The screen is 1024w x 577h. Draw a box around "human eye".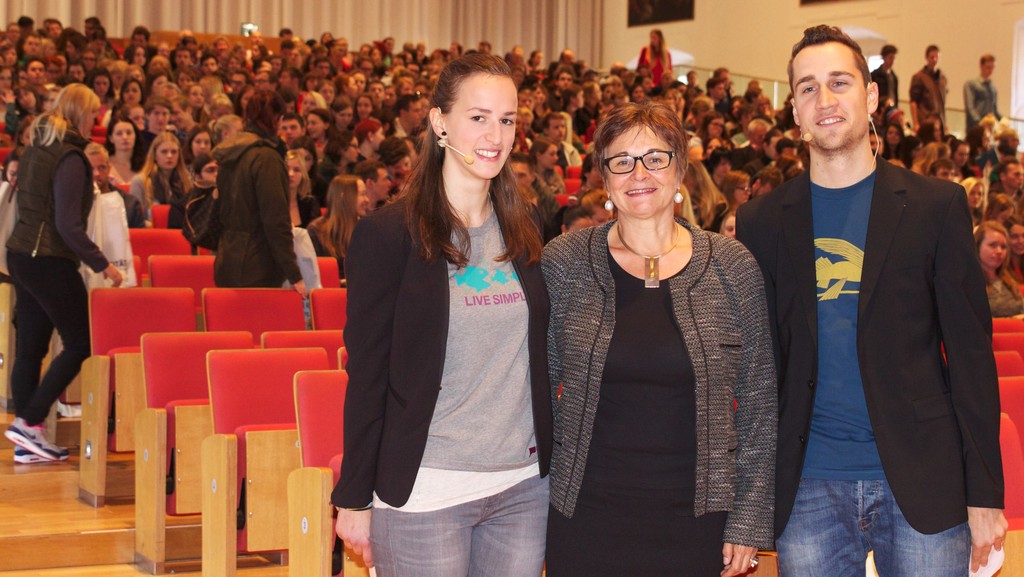
829/76/848/90.
